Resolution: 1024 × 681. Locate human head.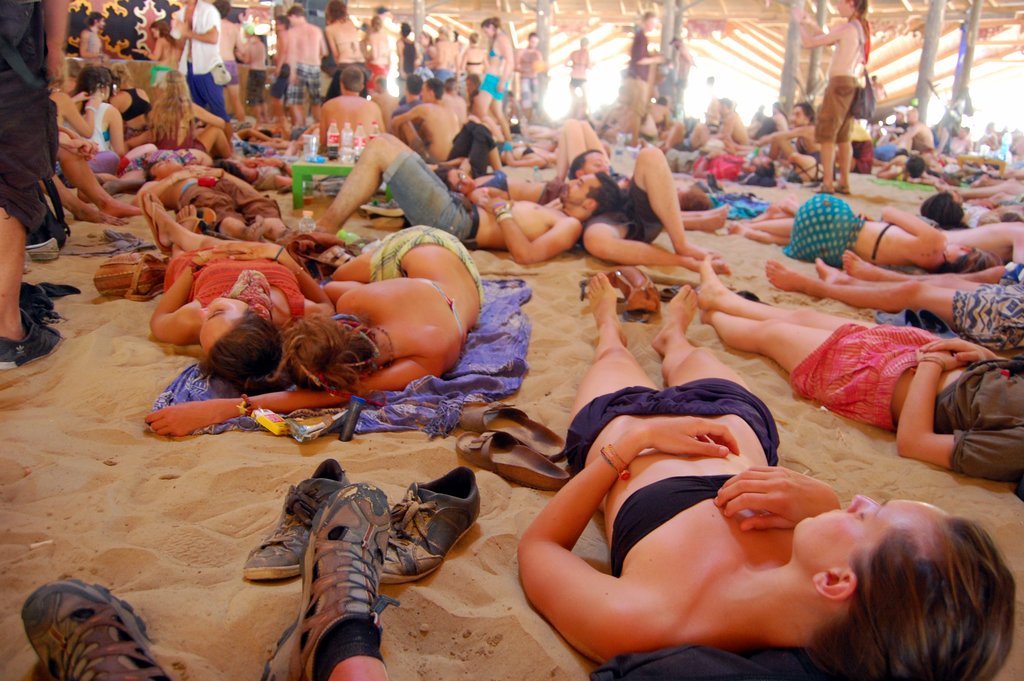
box(287, 6, 302, 24).
